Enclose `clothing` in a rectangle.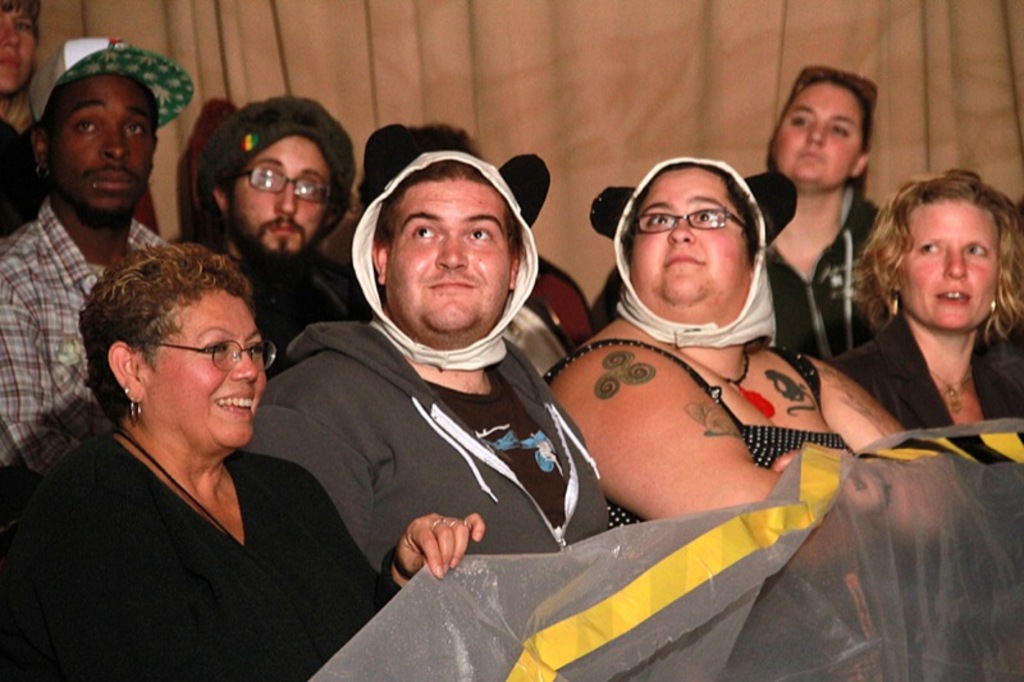
crop(539, 330, 851, 525).
